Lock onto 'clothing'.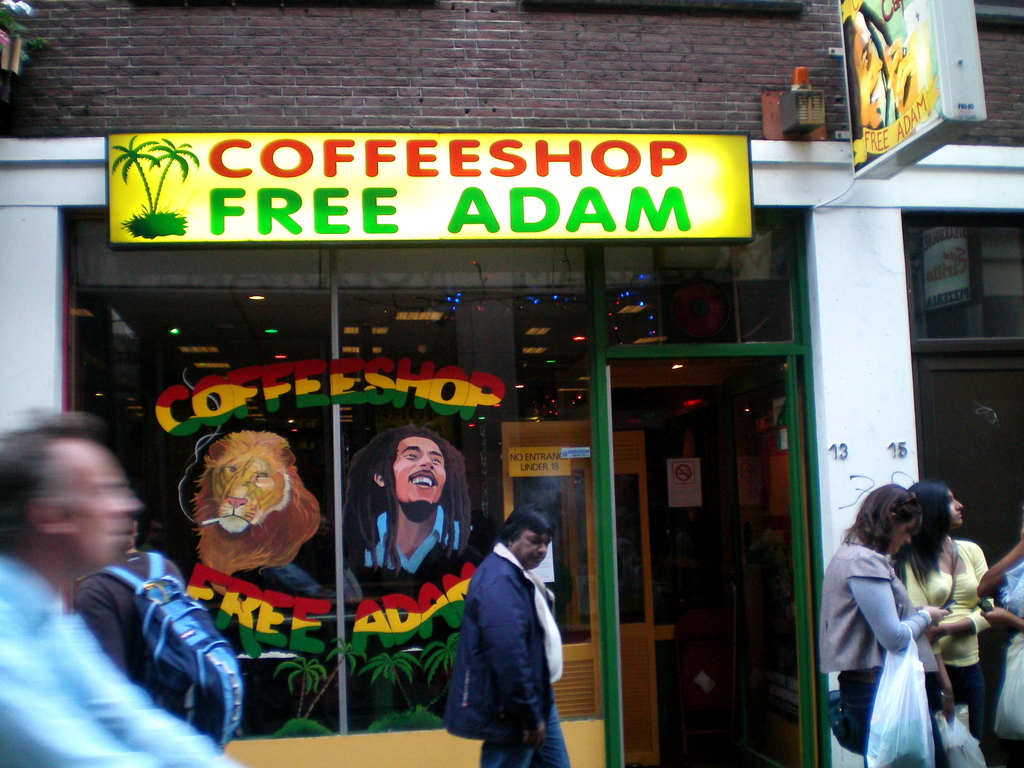
Locked: {"x1": 895, "y1": 535, "x2": 1002, "y2": 704}.
